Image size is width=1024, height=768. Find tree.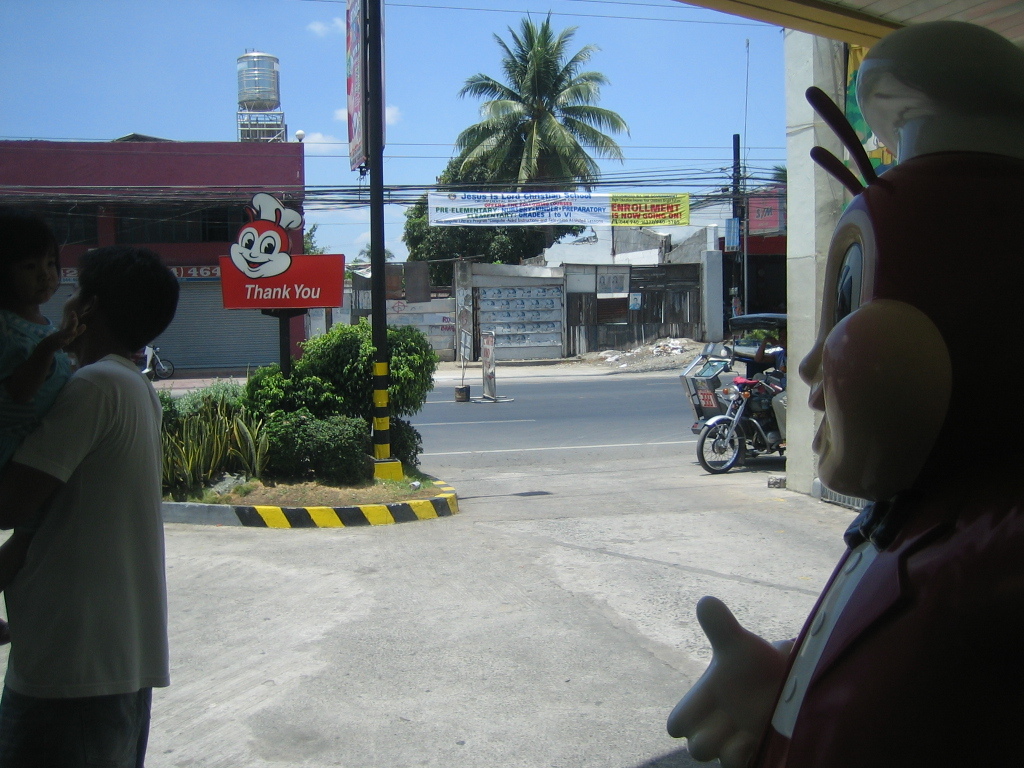
bbox=(448, 5, 623, 212).
